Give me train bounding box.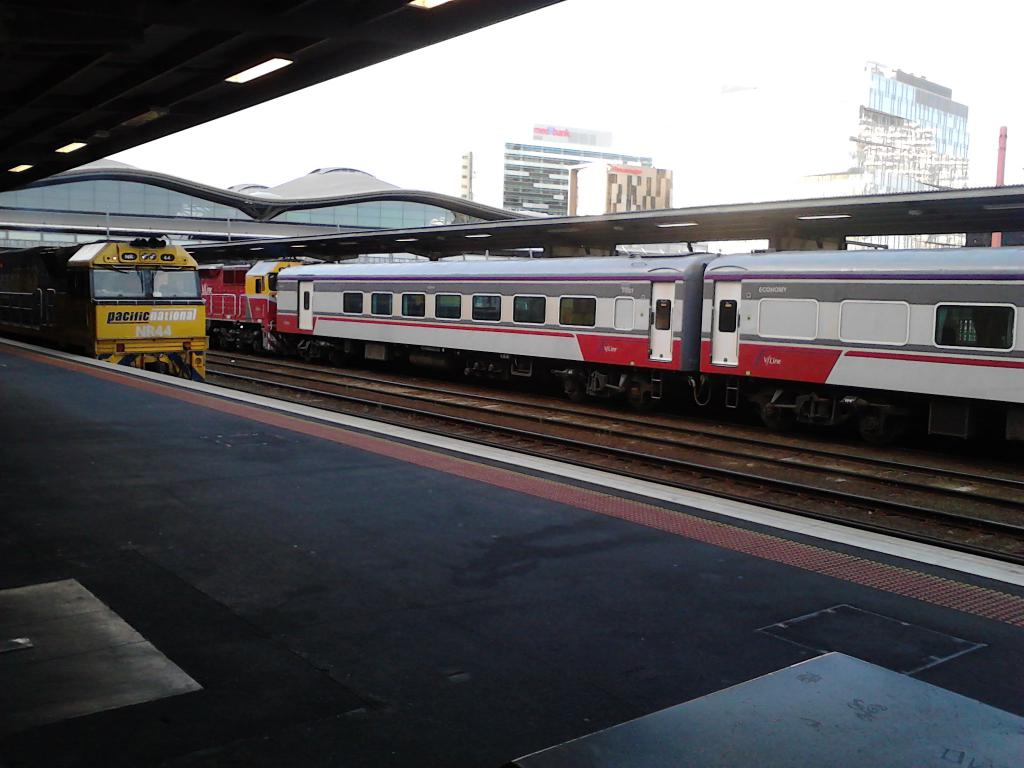
129, 223, 1023, 440.
